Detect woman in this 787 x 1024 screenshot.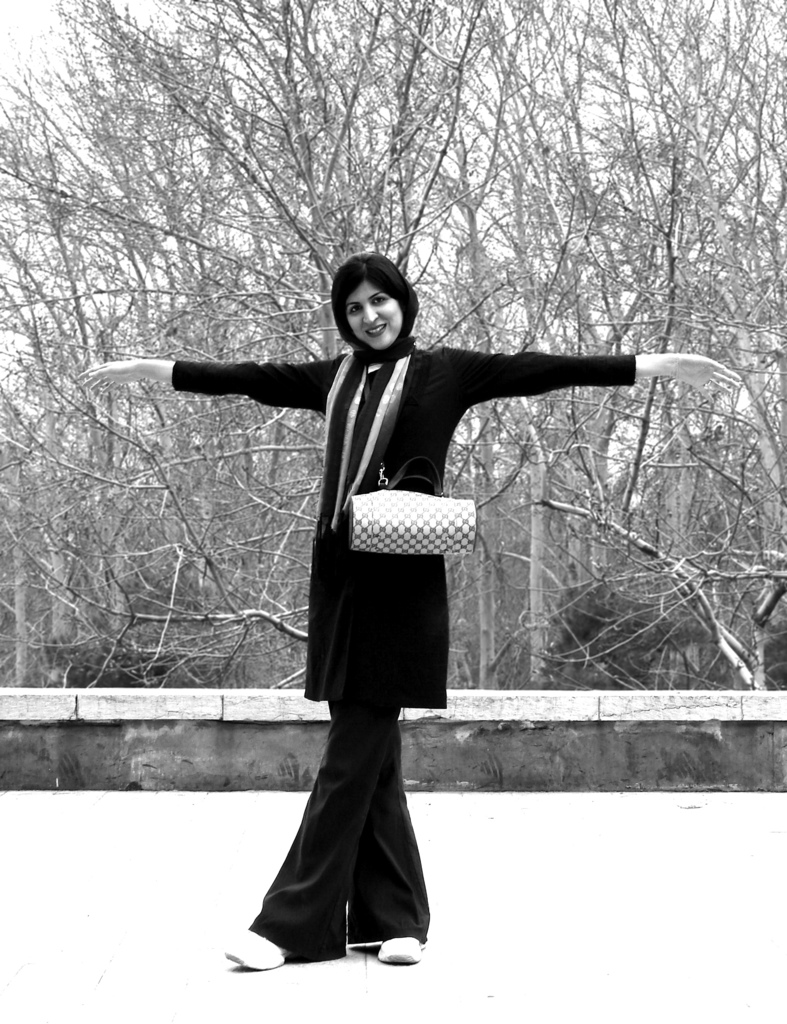
Detection: [150, 212, 596, 966].
